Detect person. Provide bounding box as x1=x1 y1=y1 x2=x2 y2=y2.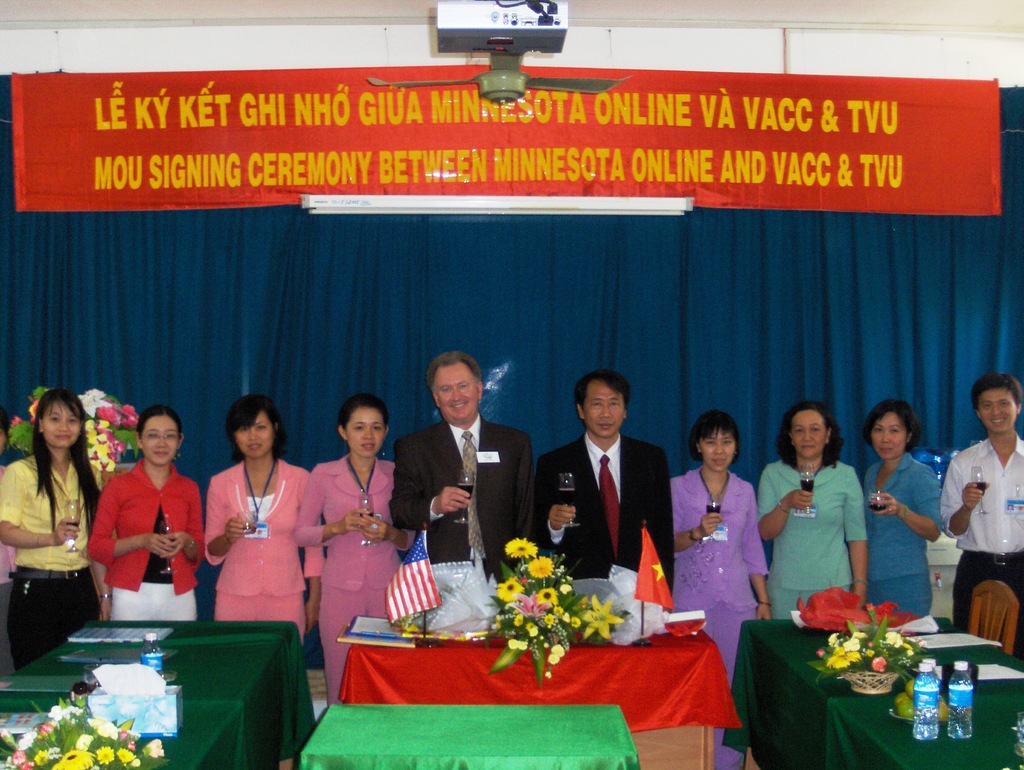
x1=755 y1=392 x2=872 y2=626.
